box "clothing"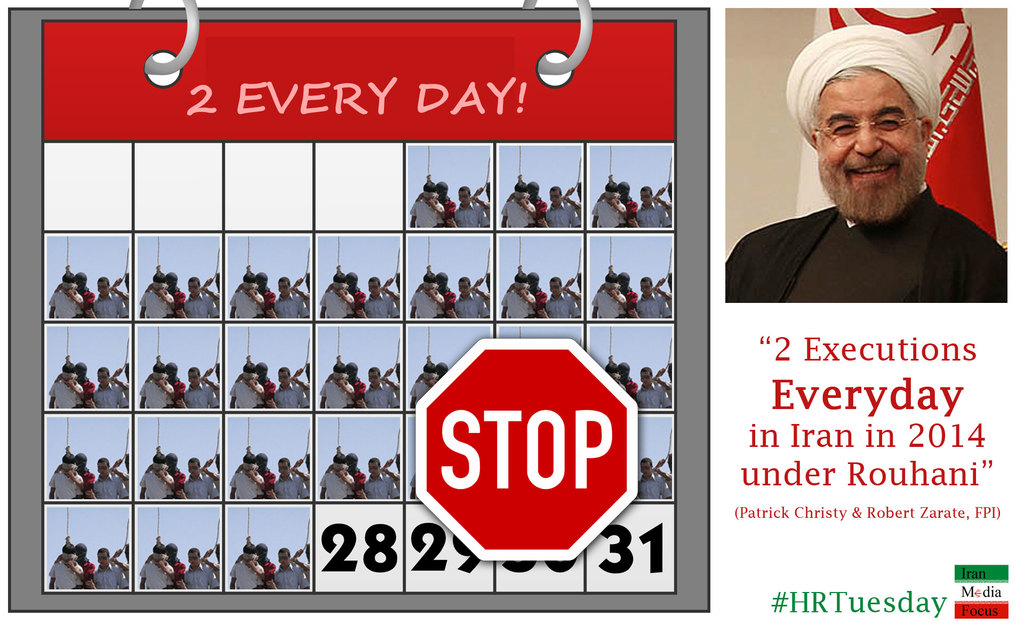
rect(79, 371, 90, 404)
